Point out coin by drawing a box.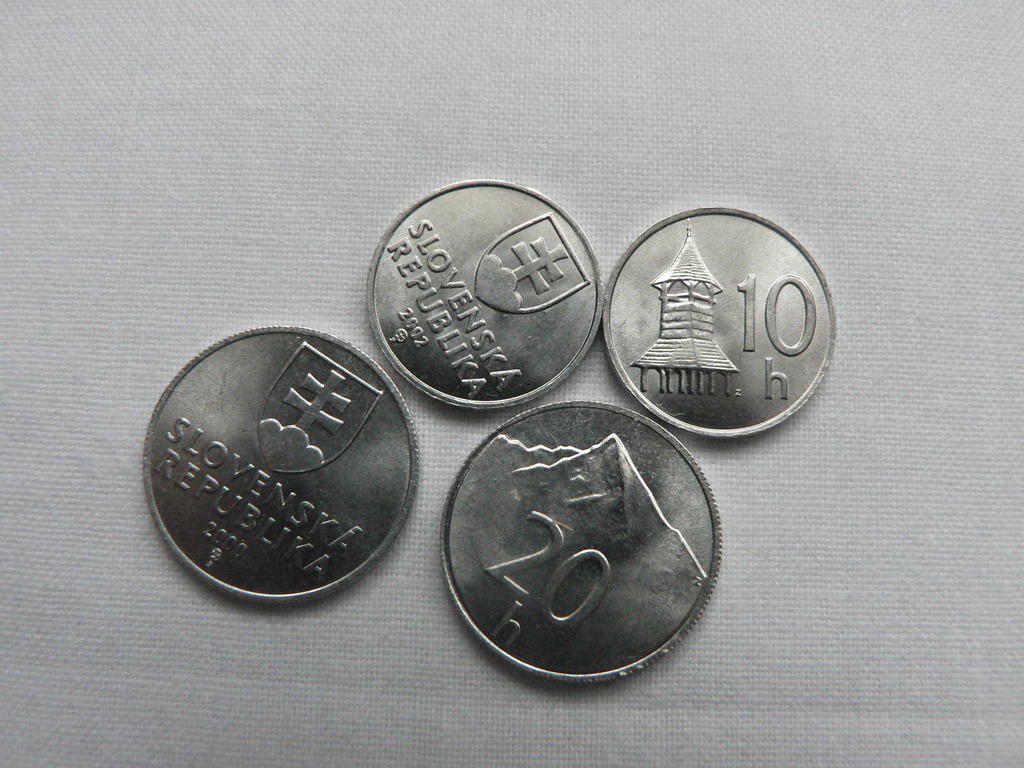
(437,392,720,688).
